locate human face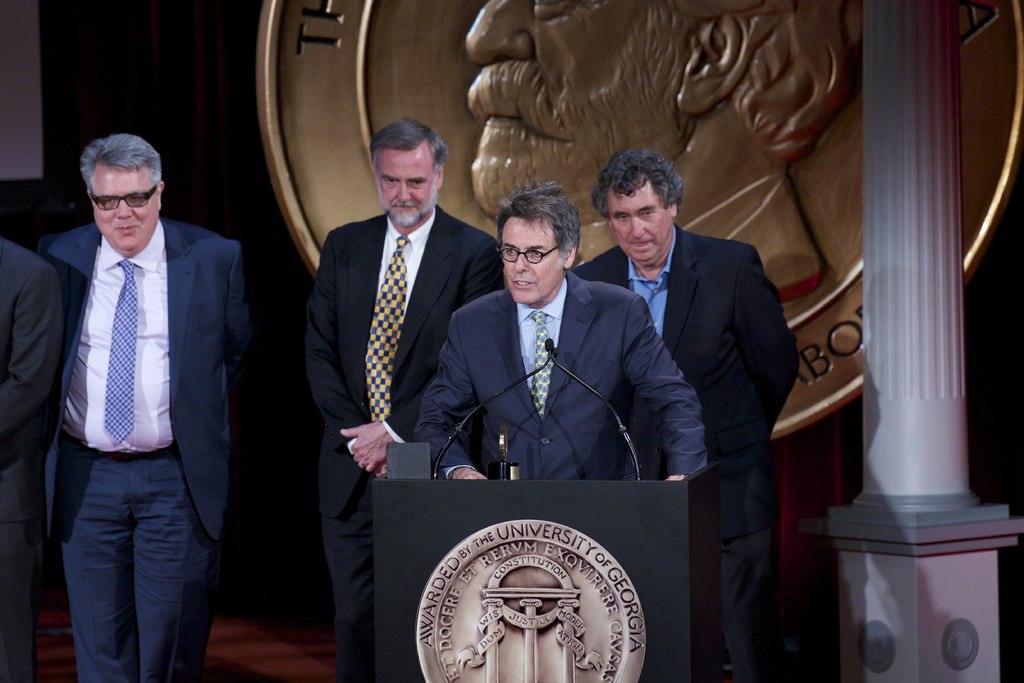
92/168/155/249
